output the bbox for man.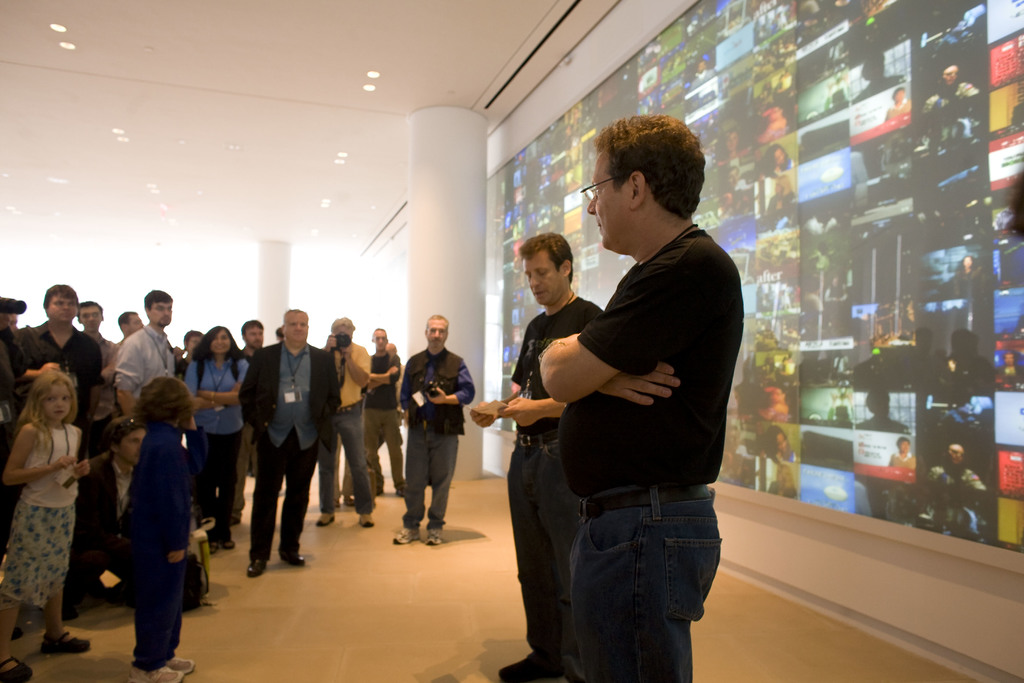
Rect(386, 338, 403, 434).
